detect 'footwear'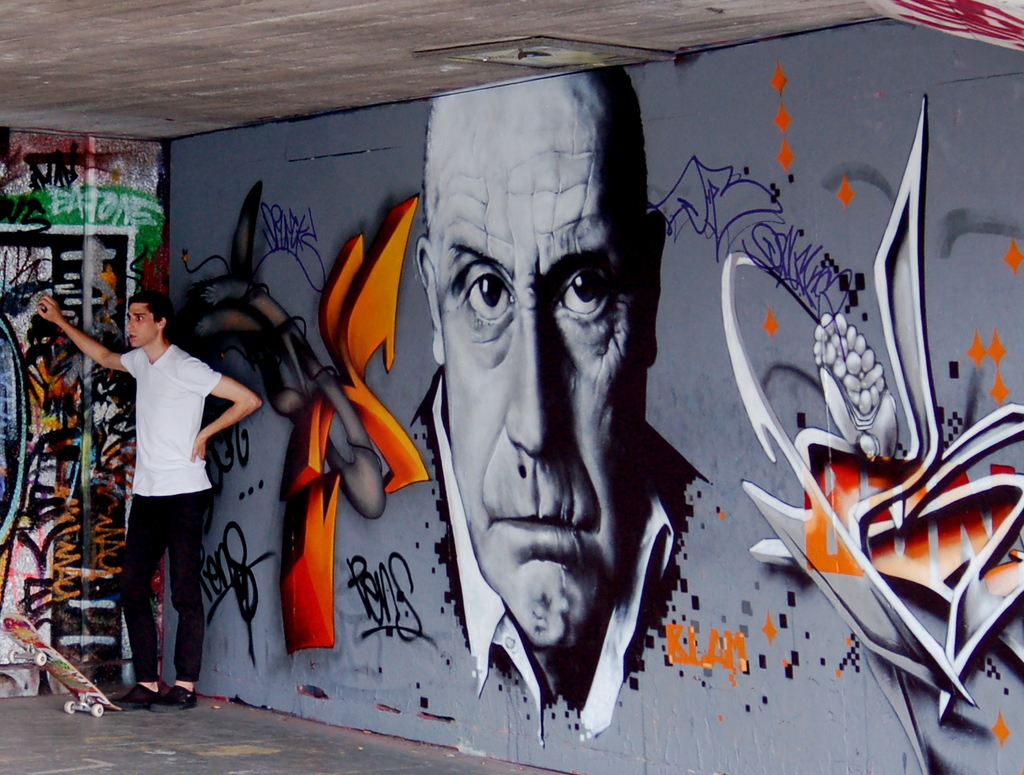
<bbox>112, 687, 161, 707</bbox>
